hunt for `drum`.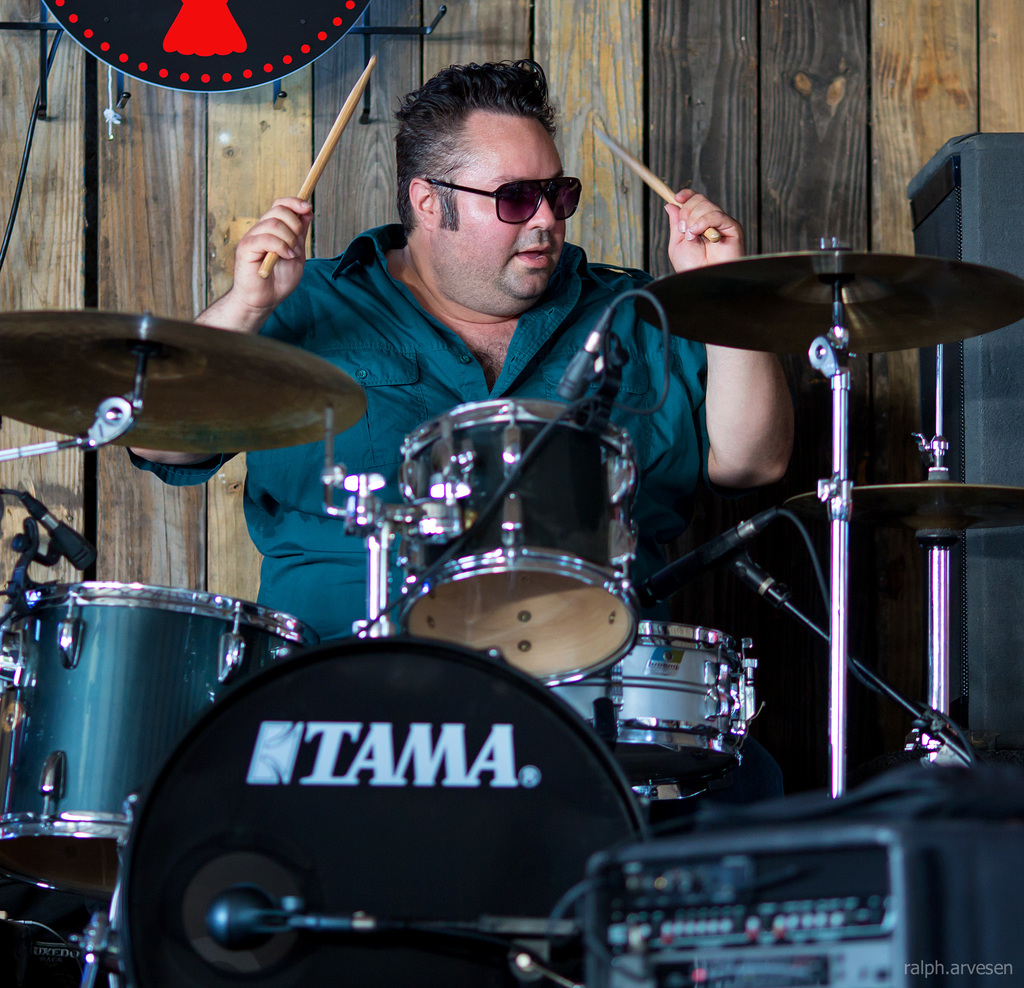
Hunted down at detection(404, 397, 638, 693).
